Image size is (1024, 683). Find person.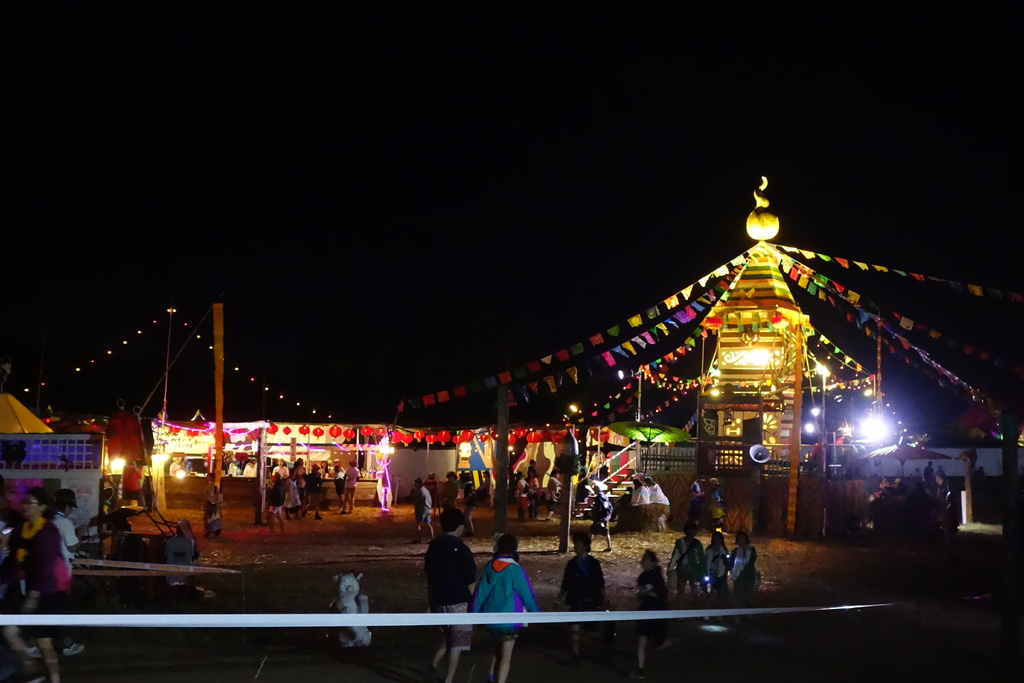
{"x1": 476, "y1": 470, "x2": 496, "y2": 506}.
